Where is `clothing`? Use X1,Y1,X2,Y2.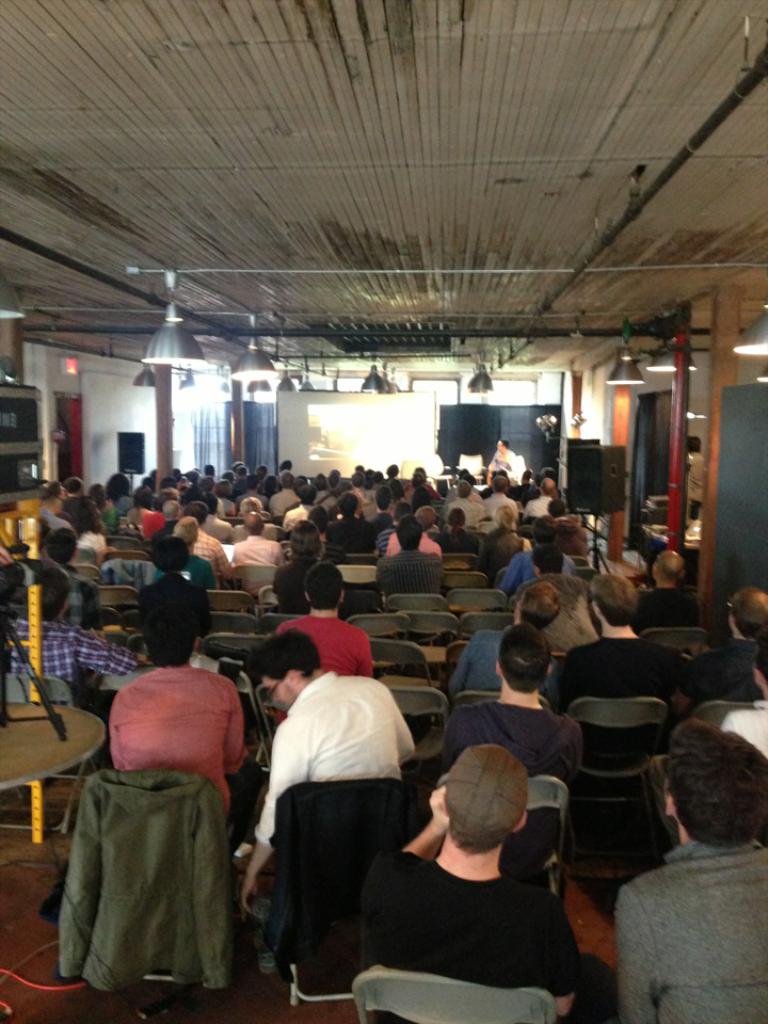
0,633,127,674.
